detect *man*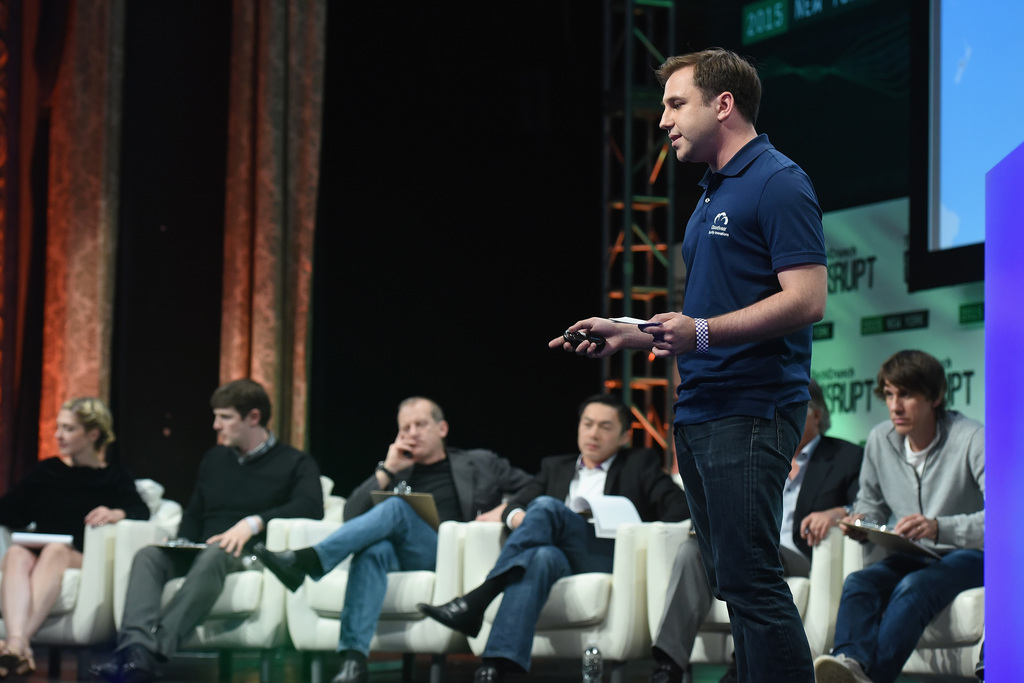
<region>612, 378, 875, 682</region>
